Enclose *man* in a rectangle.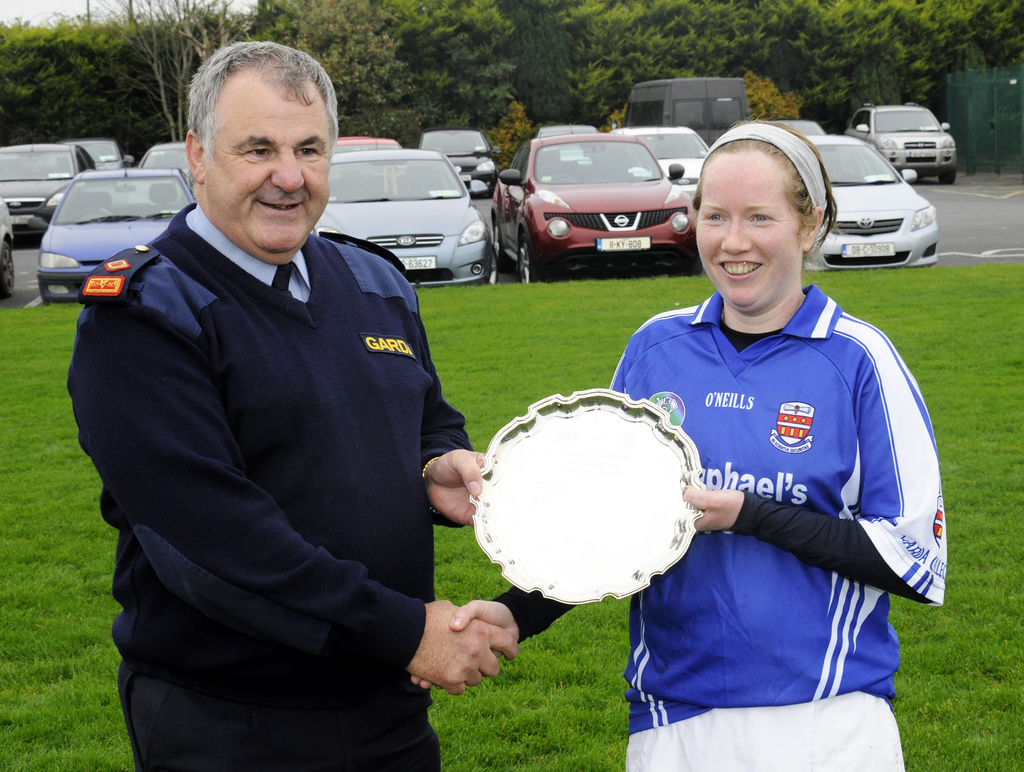
rect(68, 31, 493, 769).
